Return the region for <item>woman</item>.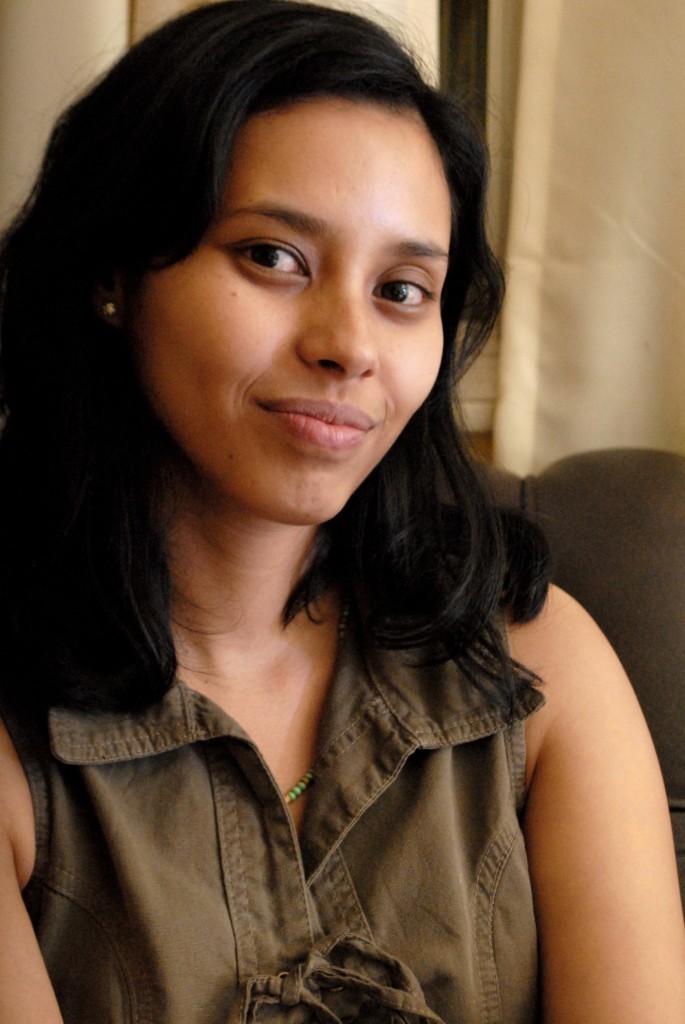
bbox=[0, 0, 591, 1010].
